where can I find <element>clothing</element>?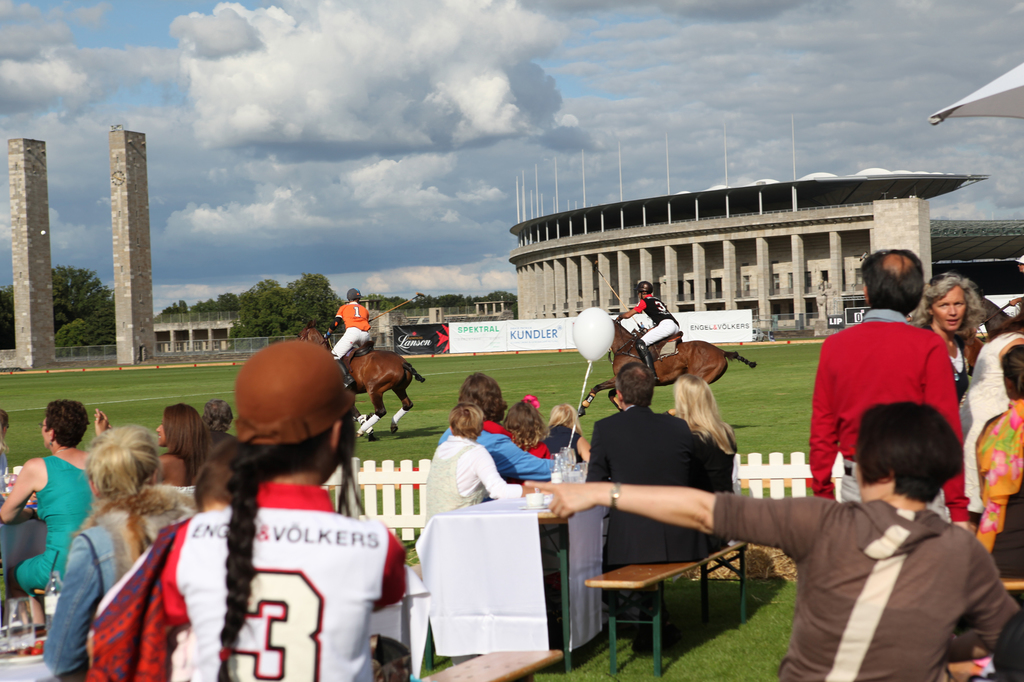
You can find it at locate(333, 301, 371, 356).
